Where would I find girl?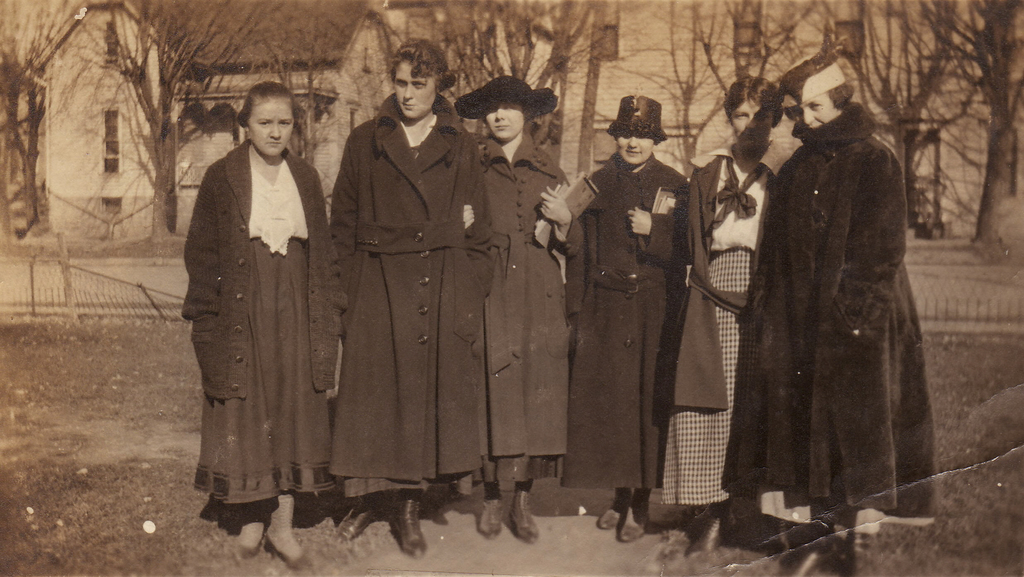
At left=717, top=47, right=927, bottom=569.
